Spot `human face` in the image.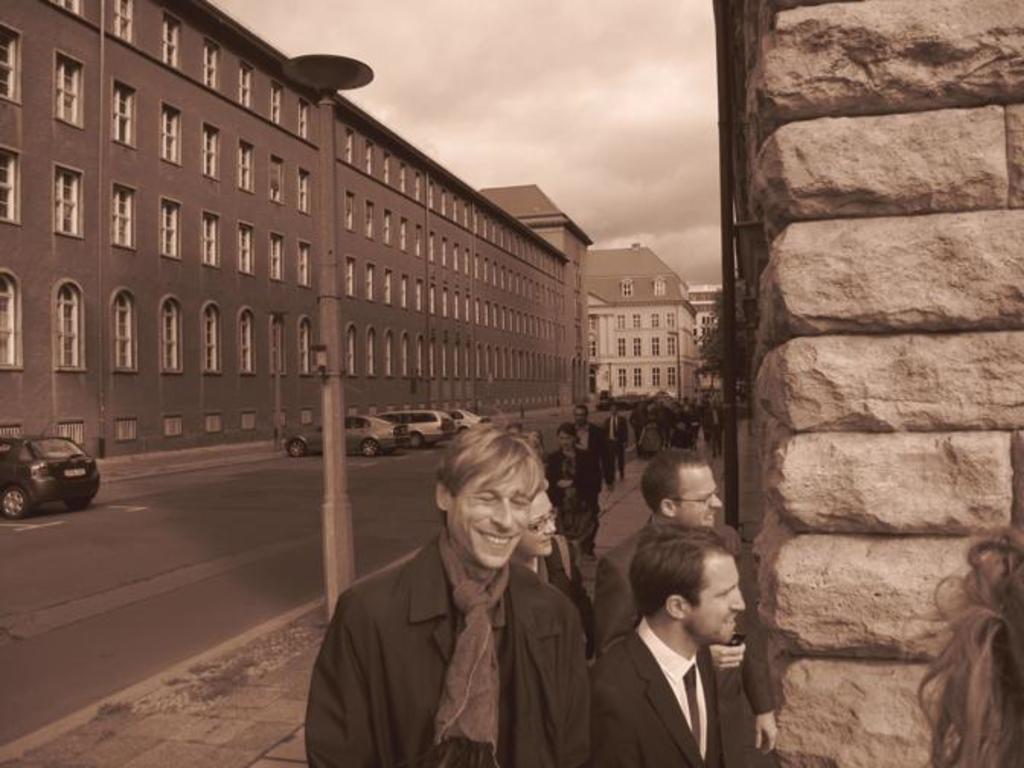
`human face` found at (555, 431, 576, 453).
